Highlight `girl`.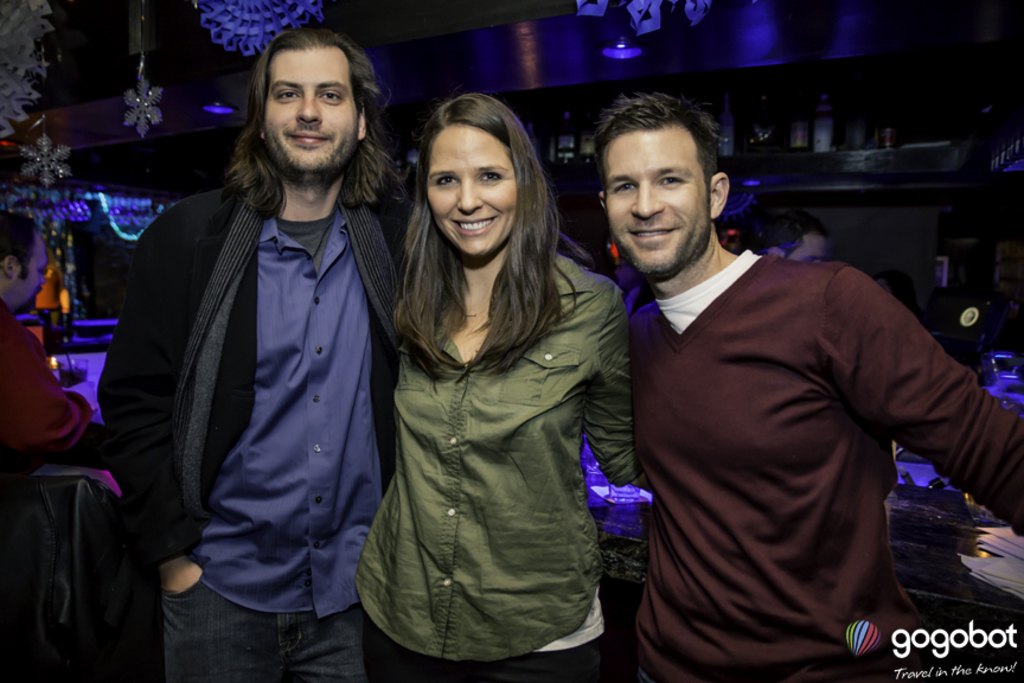
Highlighted region: bbox=[352, 90, 654, 682].
